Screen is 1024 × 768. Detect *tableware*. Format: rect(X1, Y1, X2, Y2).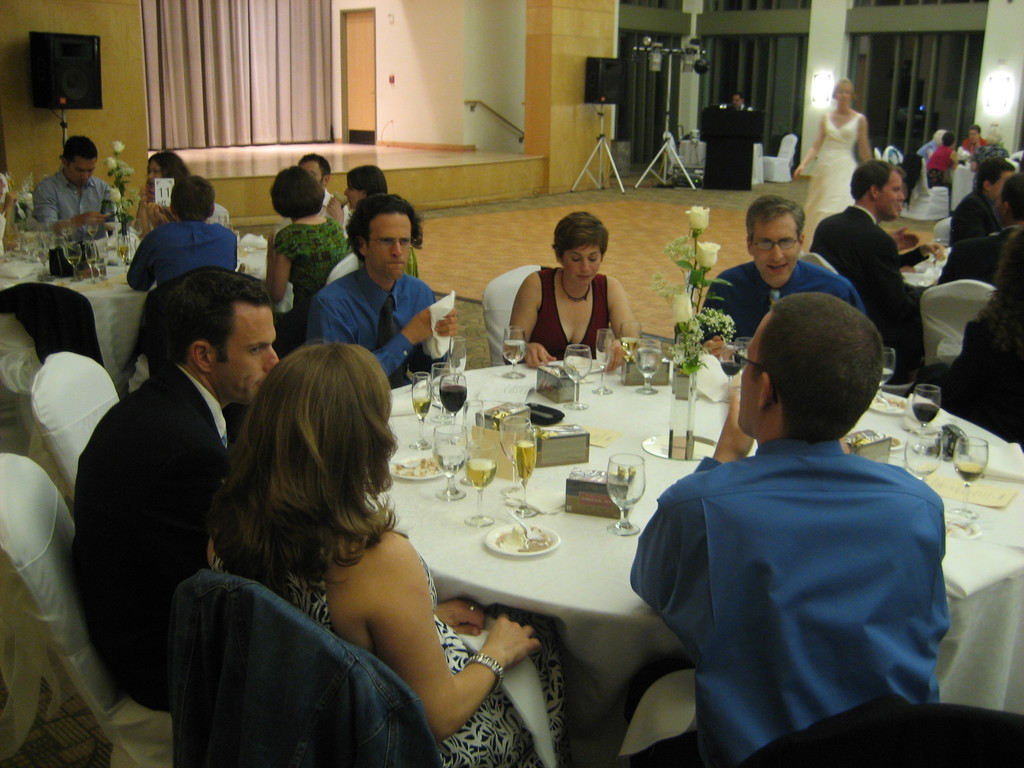
rect(594, 326, 611, 395).
